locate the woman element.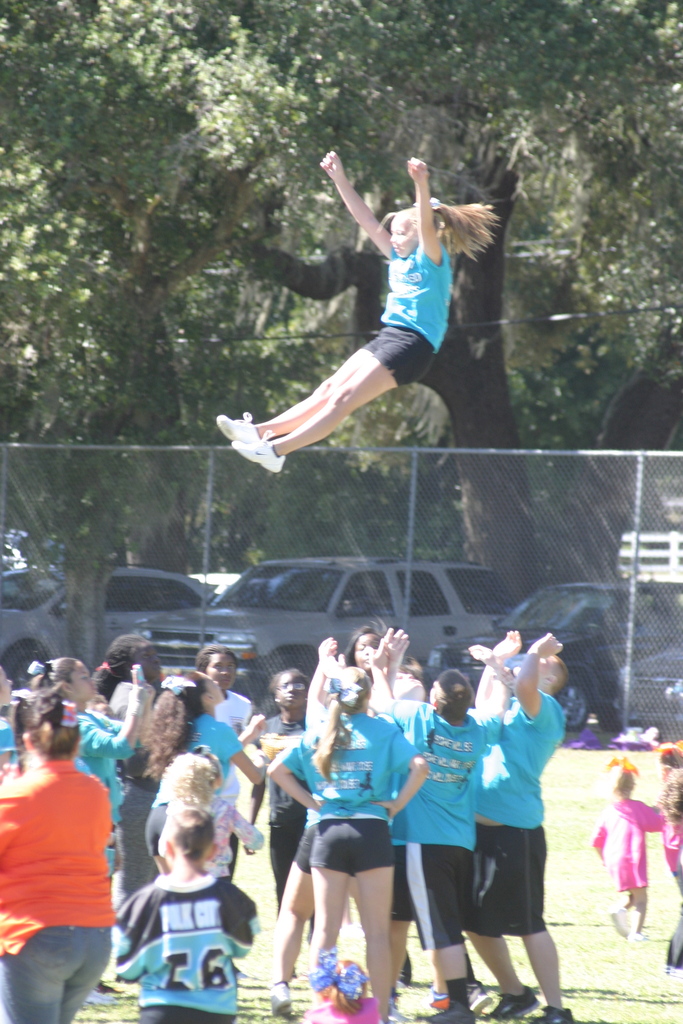
Element bbox: [277,678,420,1017].
